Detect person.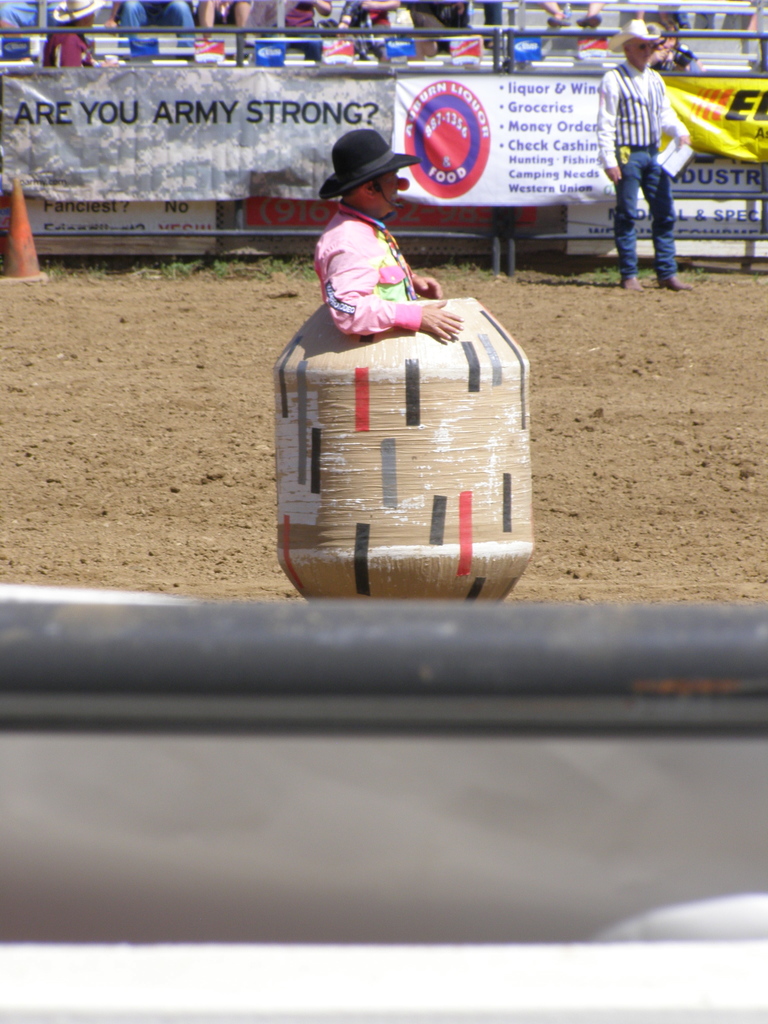
Detected at {"left": 328, "top": 0, "right": 403, "bottom": 63}.
